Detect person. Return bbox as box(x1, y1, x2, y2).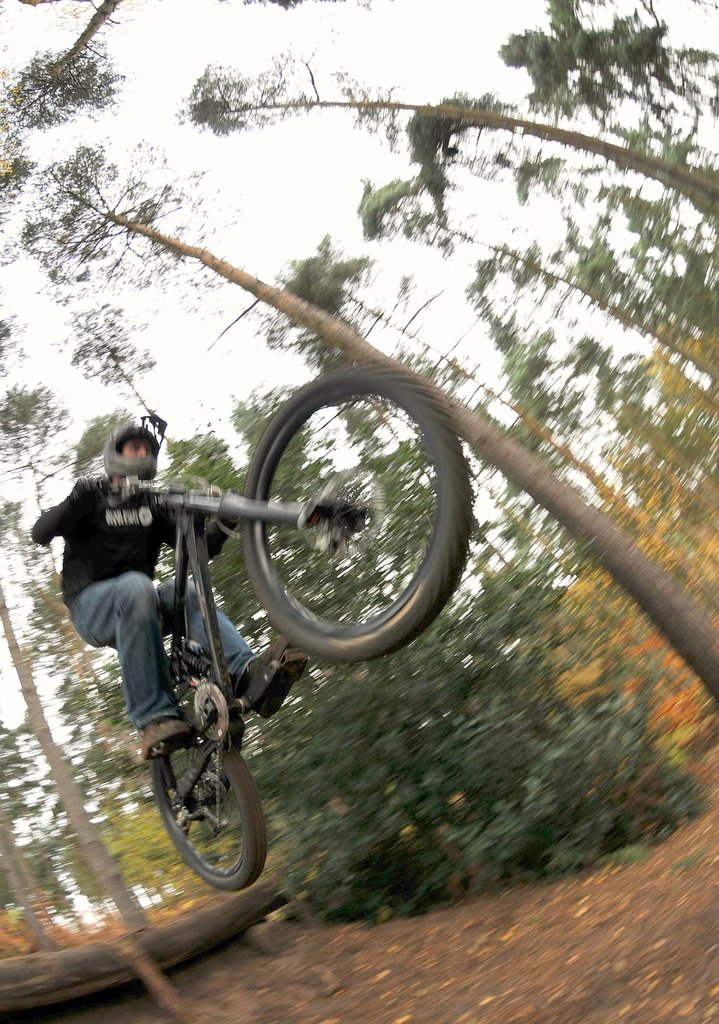
box(58, 376, 233, 858).
